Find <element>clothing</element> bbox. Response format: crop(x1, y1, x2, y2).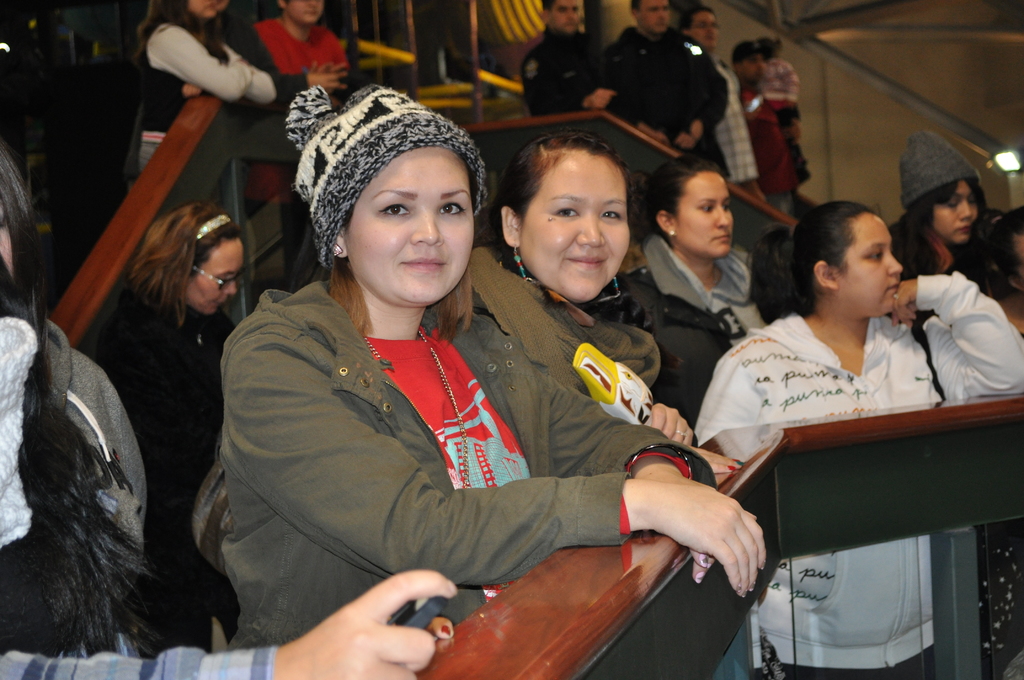
crop(204, 231, 645, 650).
